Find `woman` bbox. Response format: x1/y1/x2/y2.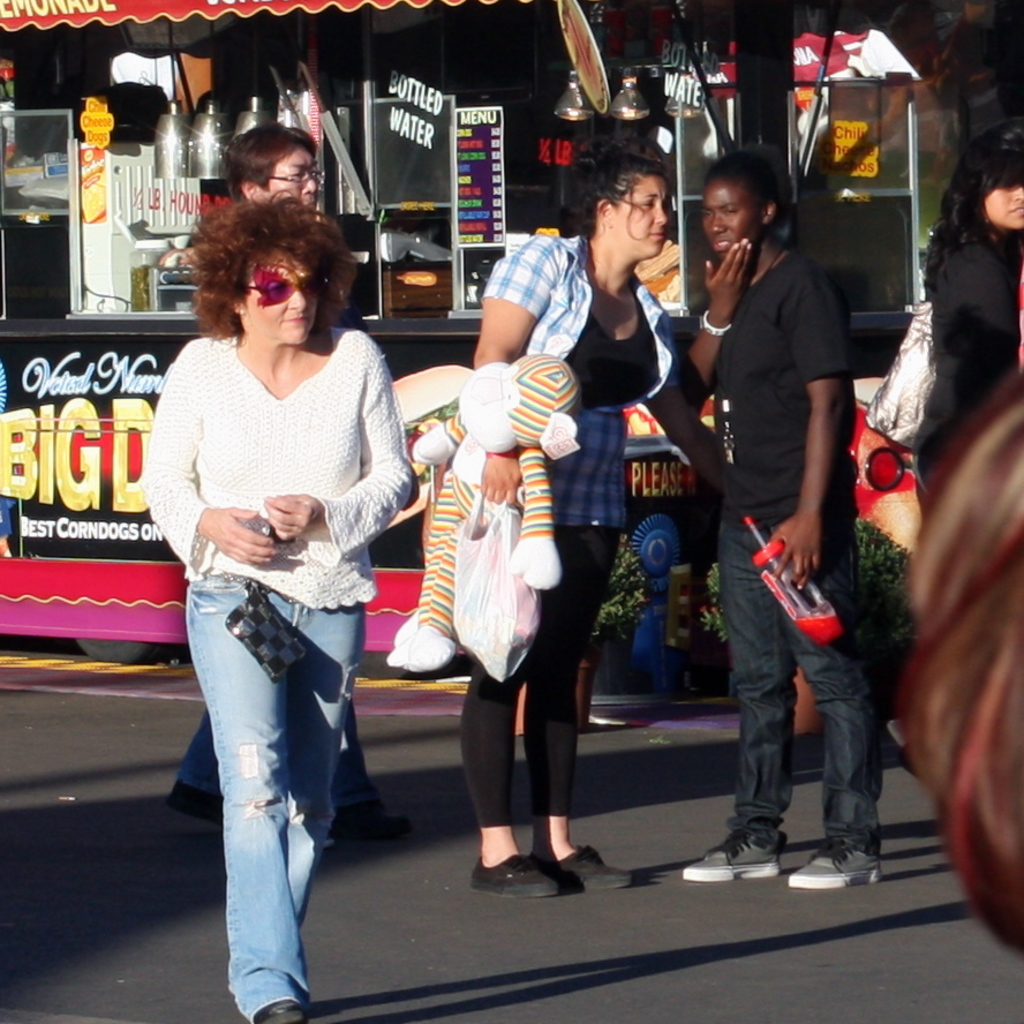
470/103/741/906.
